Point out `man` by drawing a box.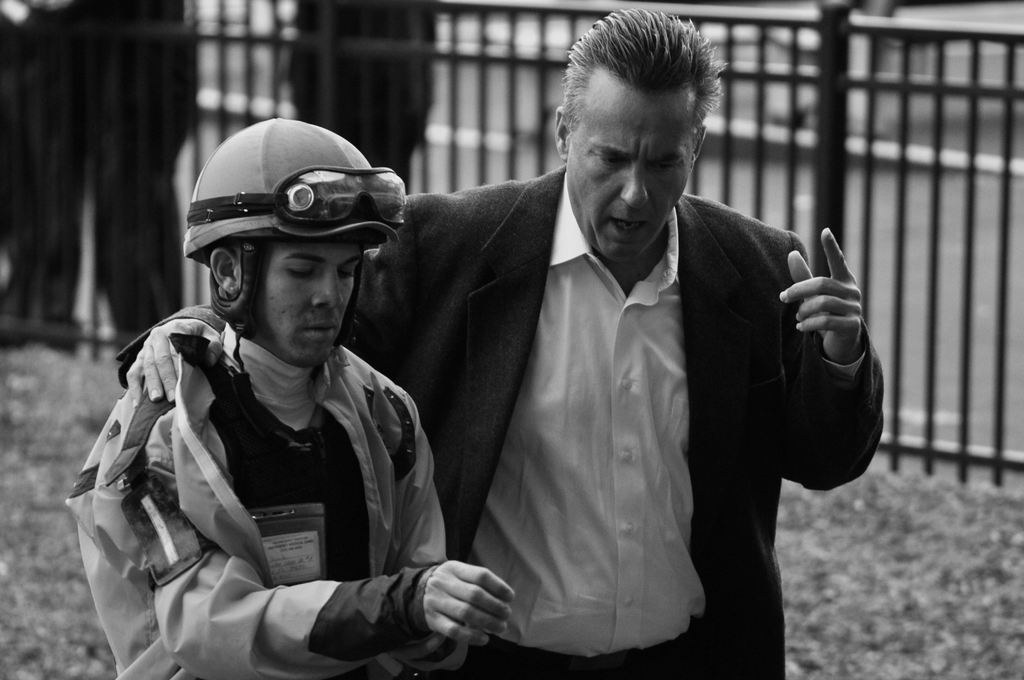
(left=135, top=9, right=884, bottom=679).
